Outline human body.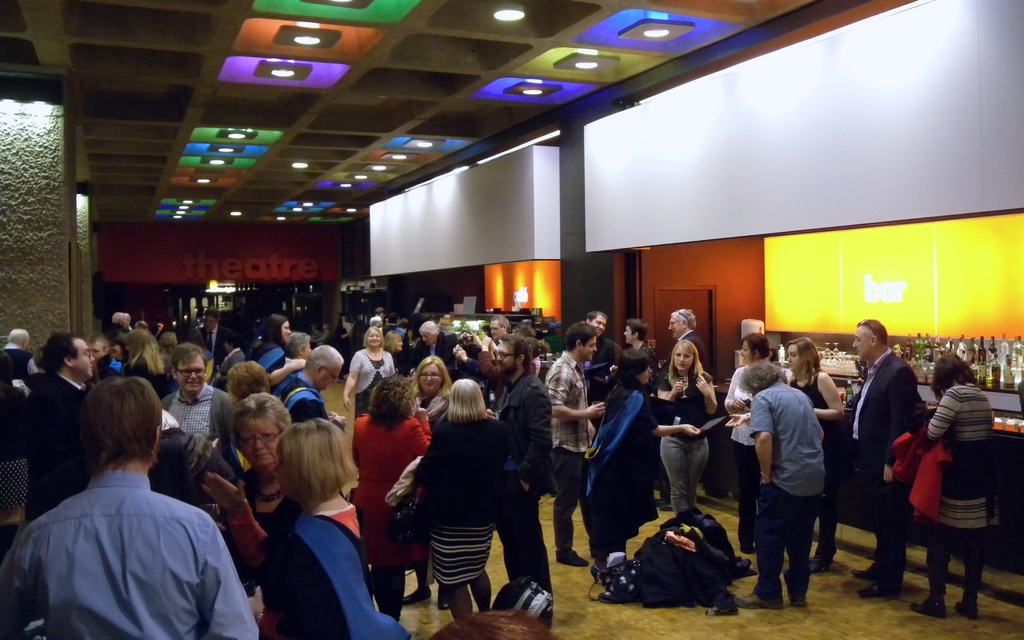
Outline: crop(161, 342, 241, 439).
